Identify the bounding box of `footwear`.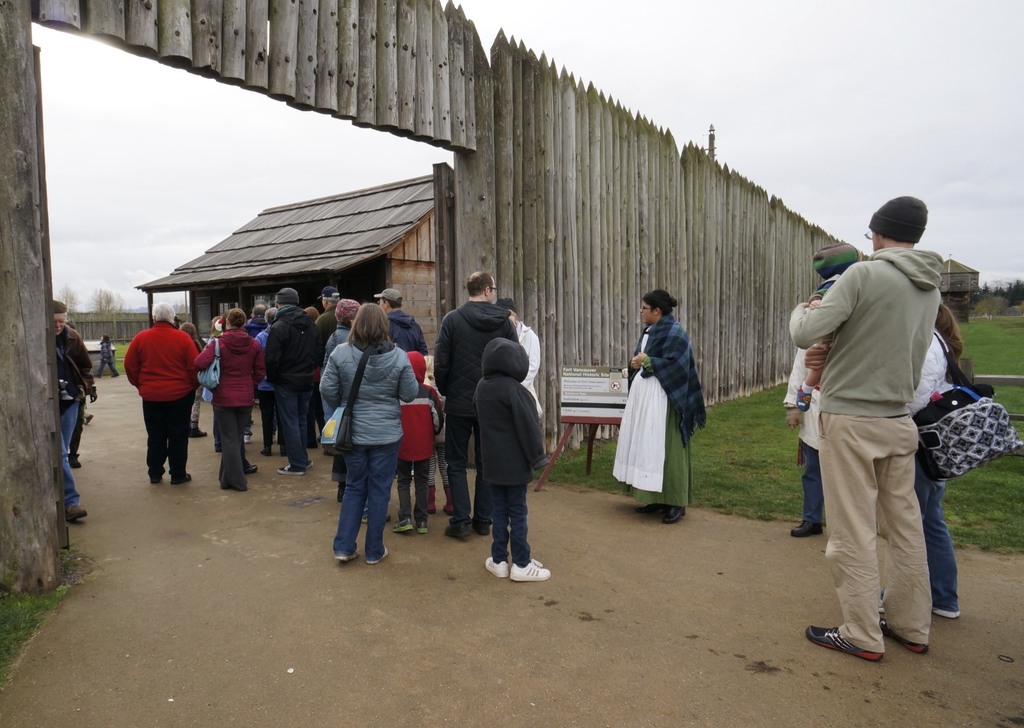
x1=395 y1=516 x2=412 y2=531.
